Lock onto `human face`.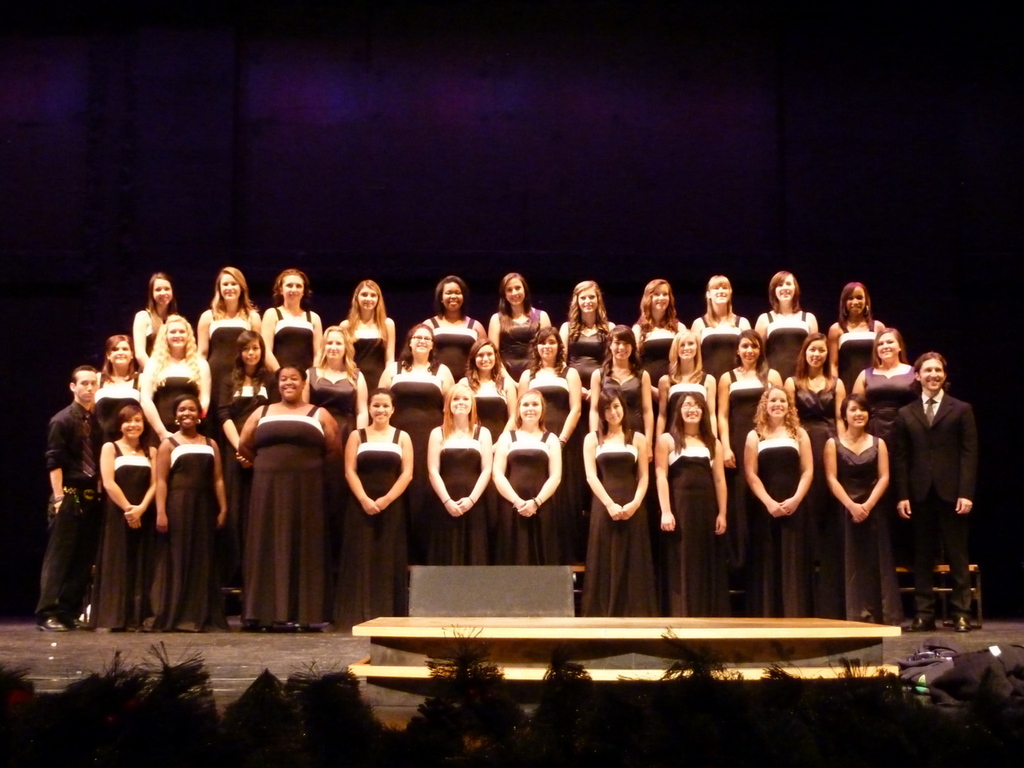
Locked: {"x1": 236, "y1": 333, "x2": 263, "y2": 372}.
